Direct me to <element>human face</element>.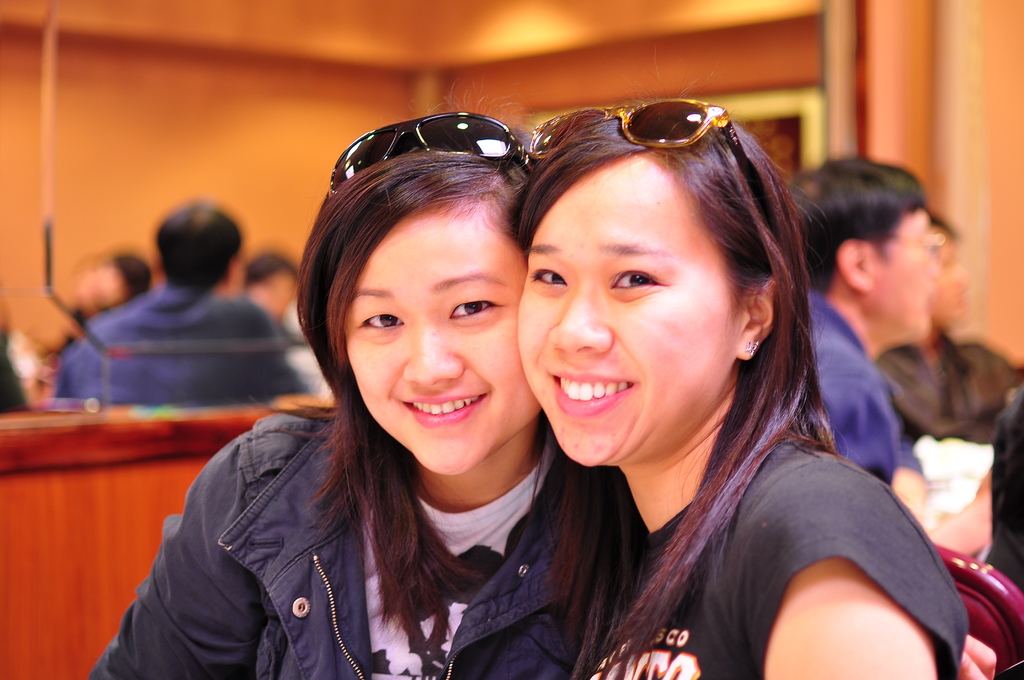
Direction: 525/150/766/471.
